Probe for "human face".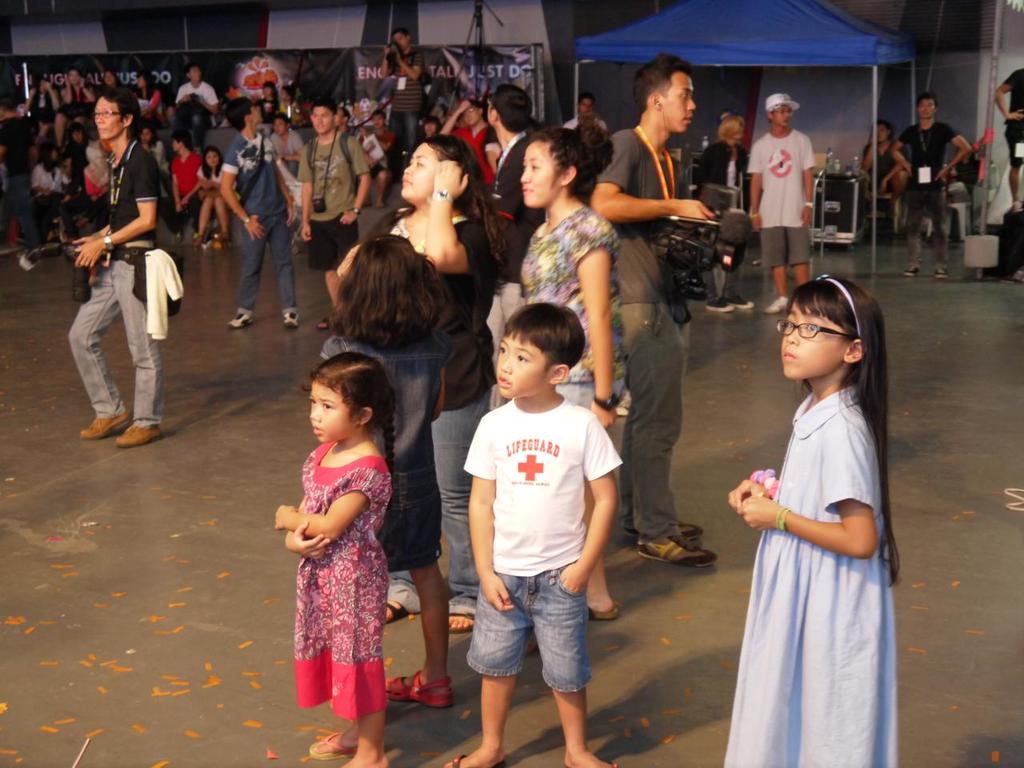
Probe result: [left=74, top=133, right=82, bottom=143].
